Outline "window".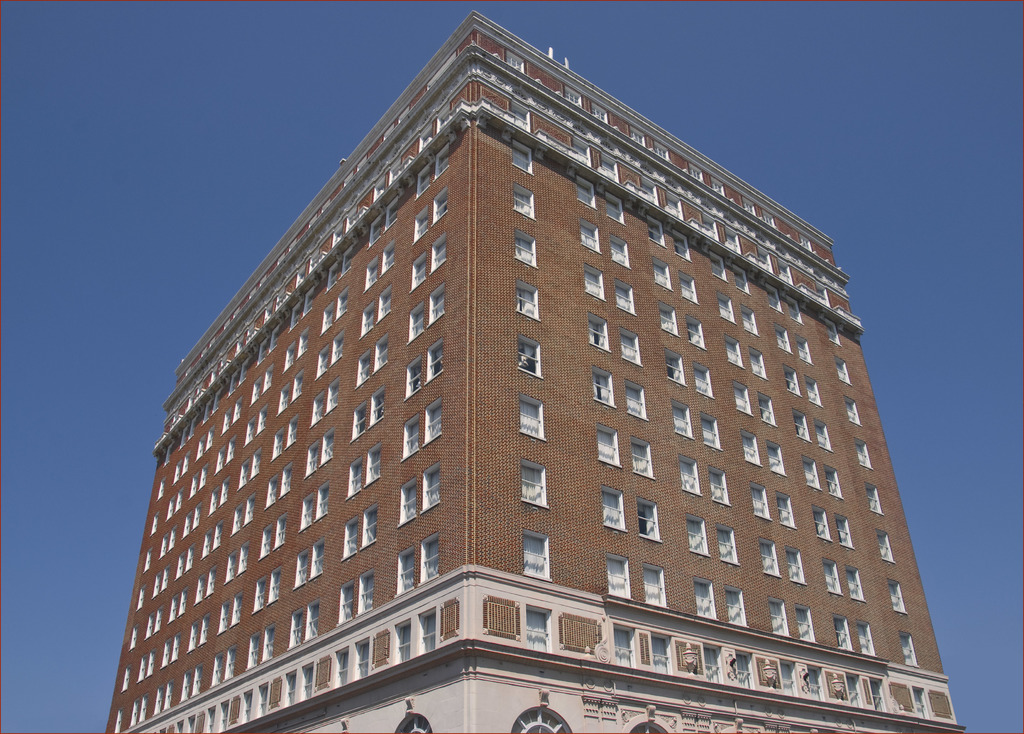
Outline: [x1=662, y1=346, x2=684, y2=392].
